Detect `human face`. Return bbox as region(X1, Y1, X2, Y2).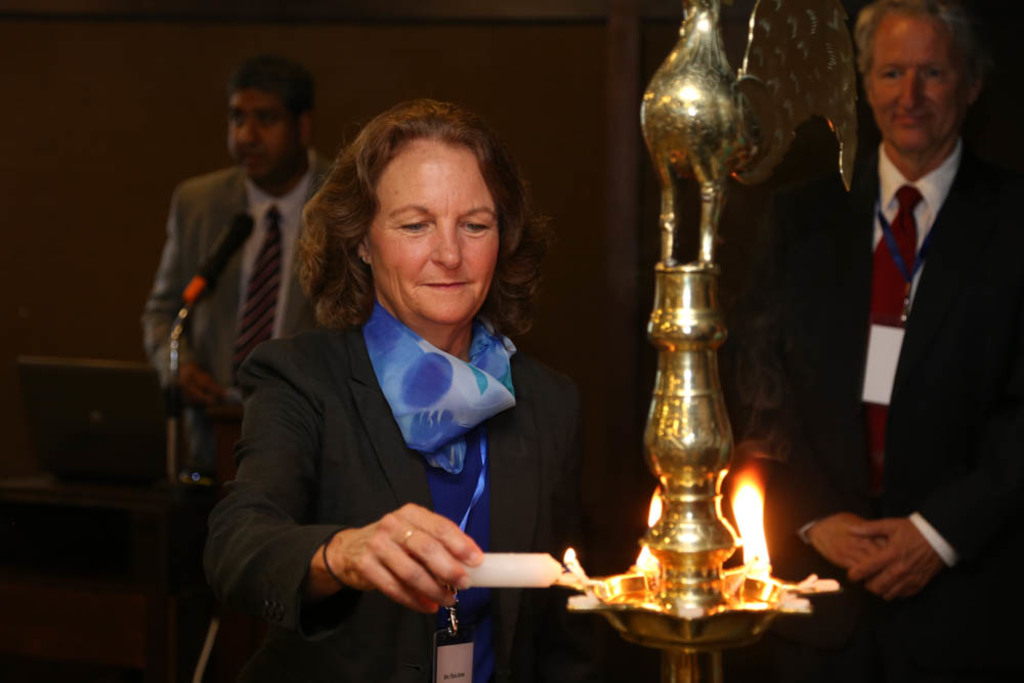
region(370, 144, 496, 323).
